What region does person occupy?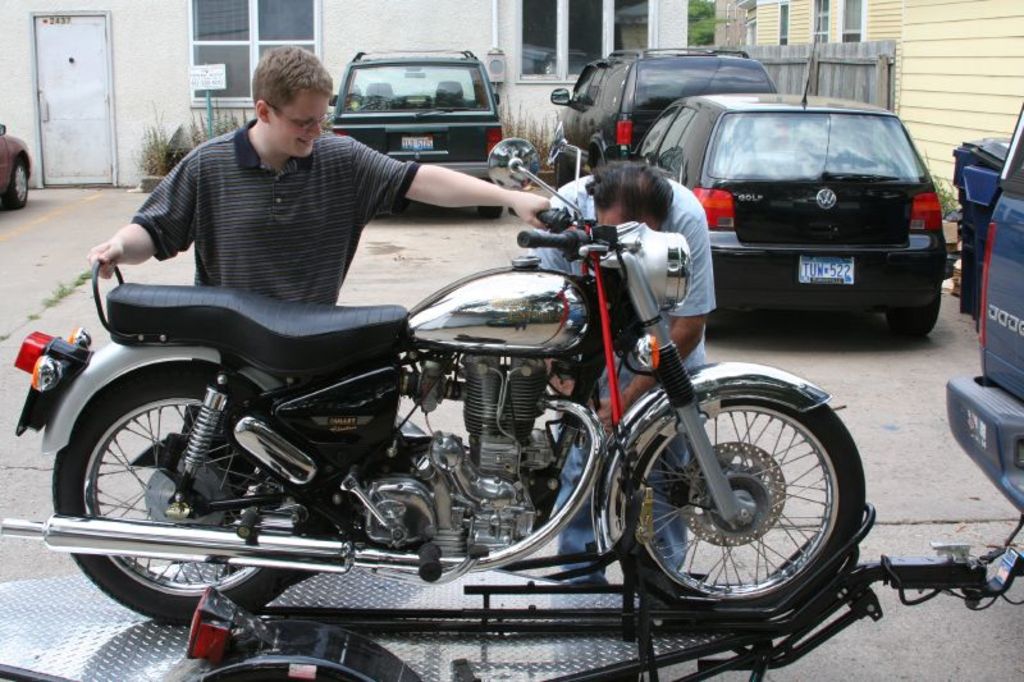
BBox(88, 45, 554, 491).
